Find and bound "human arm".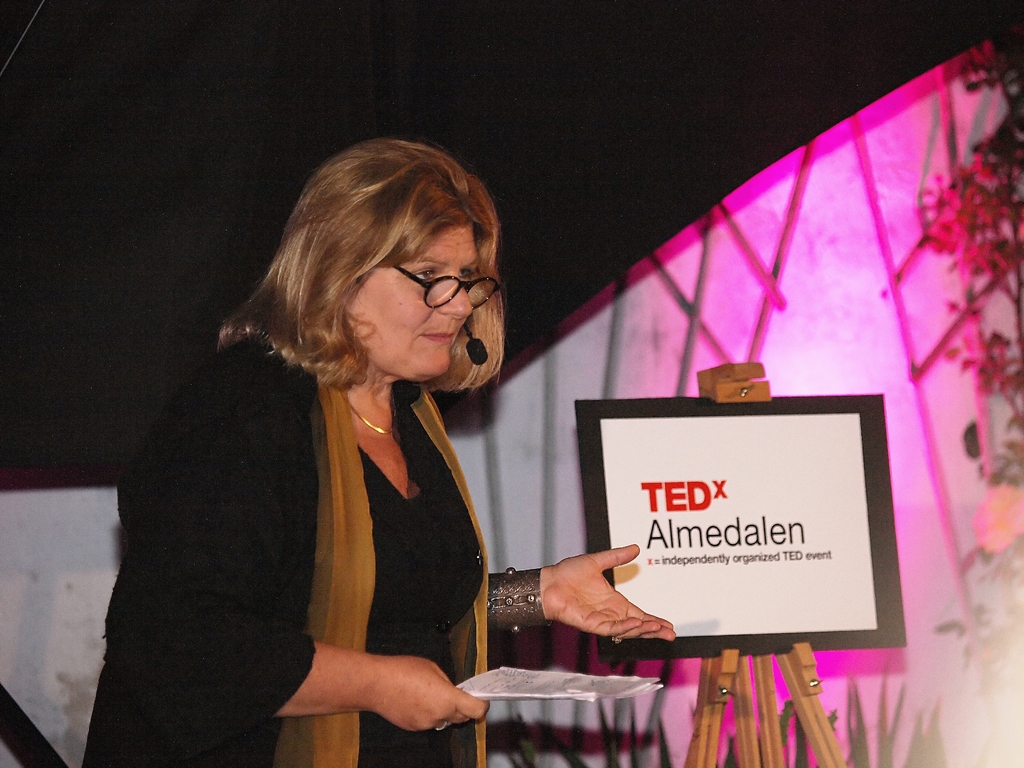
Bound: 140:388:493:733.
